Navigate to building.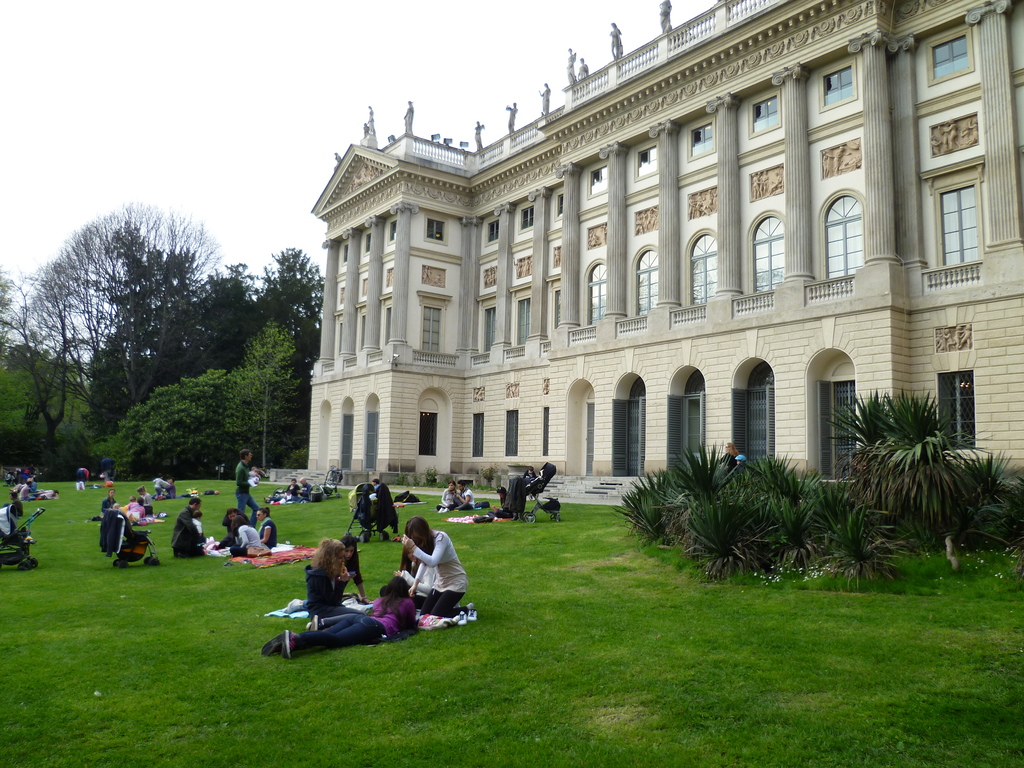
Navigation target: bbox=(307, 0, 1023, 508).
